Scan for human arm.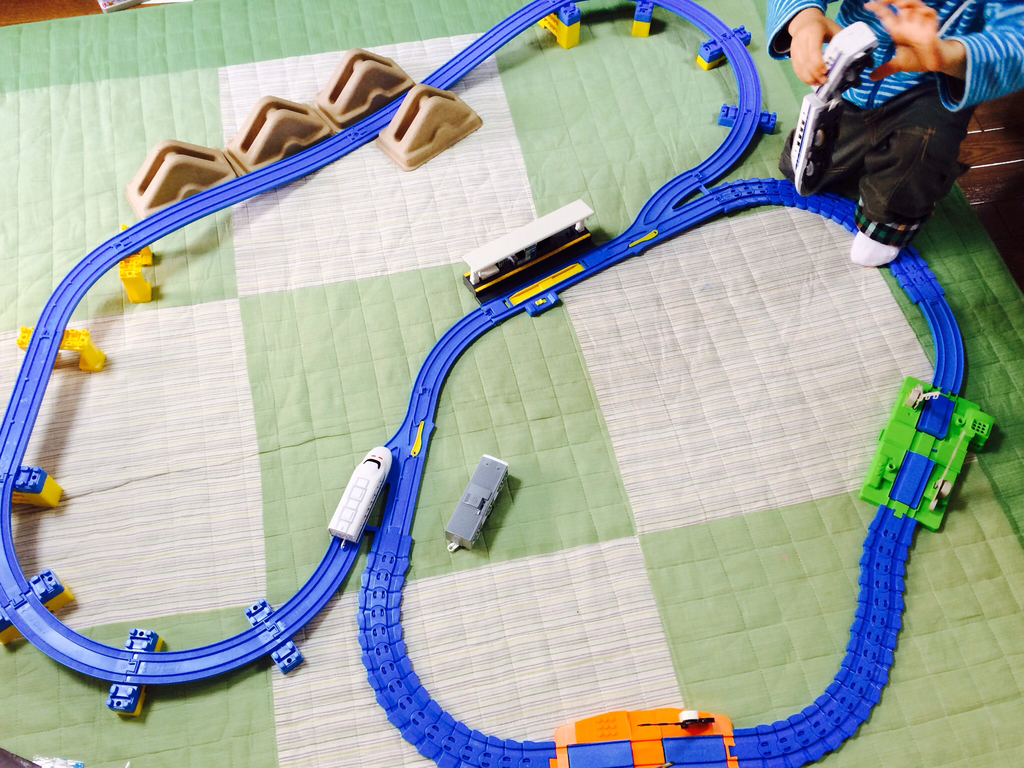
Scan result: 894,4,1000,87.
